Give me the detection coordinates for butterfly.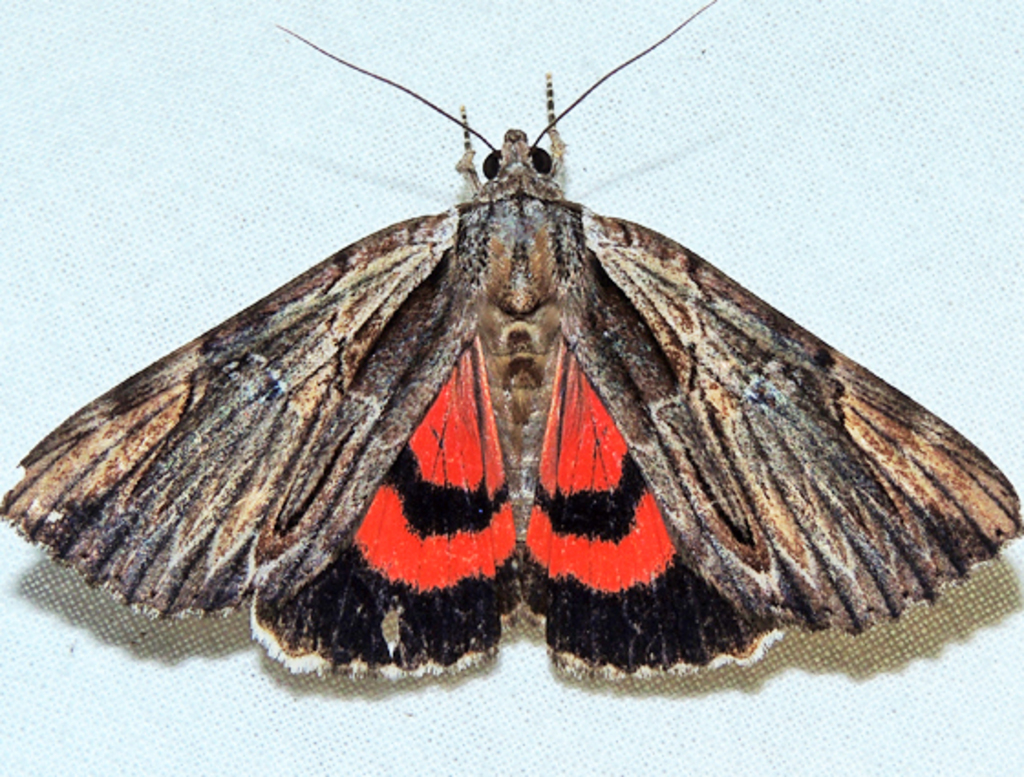
(left=5, top=7, right=1015, bottom=709).
